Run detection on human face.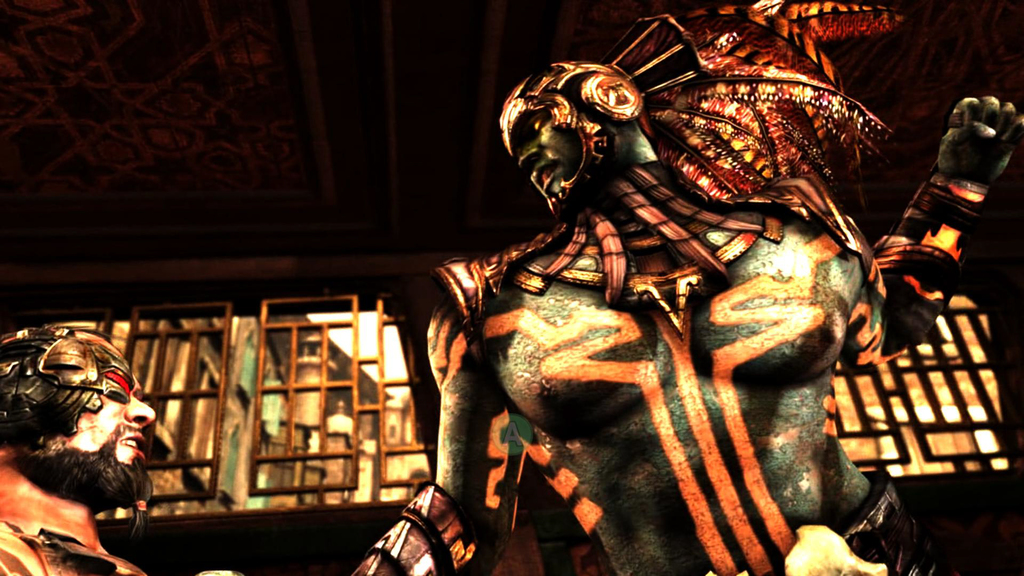
Result: bbox=[54, 377, 156, 504].
